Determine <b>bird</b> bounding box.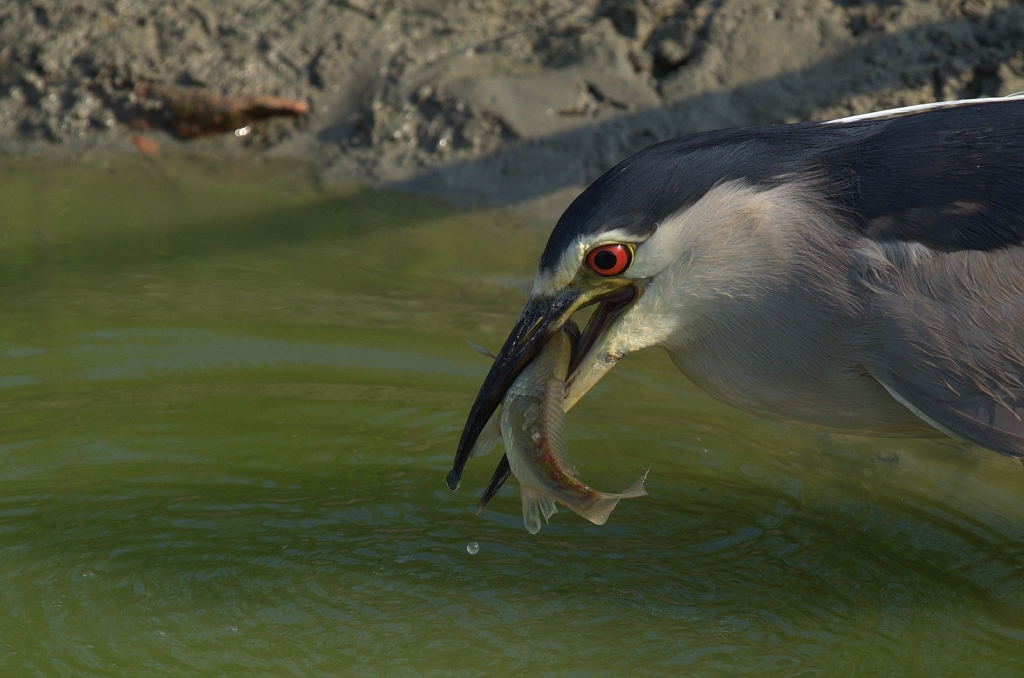
Determined: [456,115,1019,545].
